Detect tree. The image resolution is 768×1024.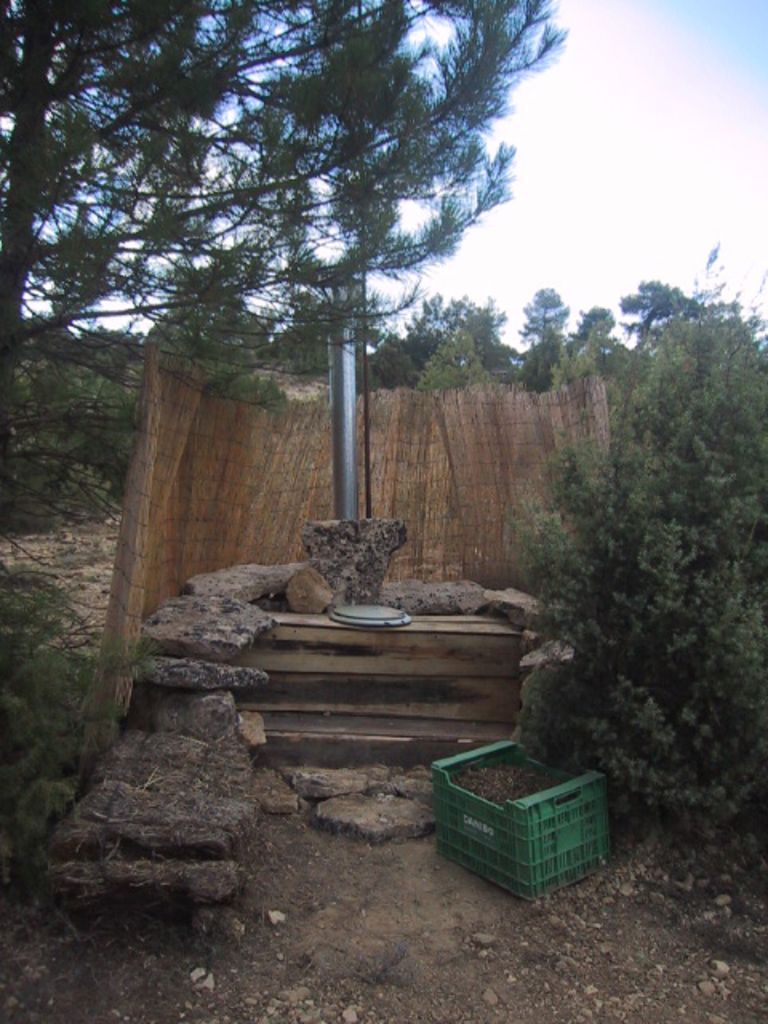
{"x1": 456, "y1": 334, "x2": 766, "y2": 891}.
